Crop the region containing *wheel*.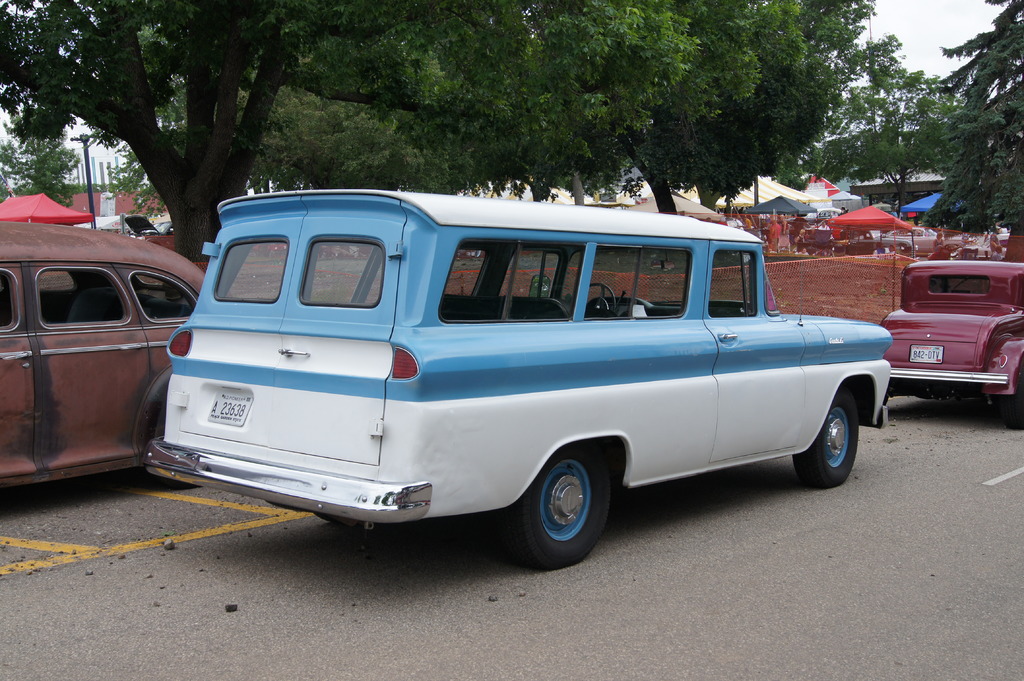
Crop region: <bbox>996, 357, 1023, 437</bbox>.
